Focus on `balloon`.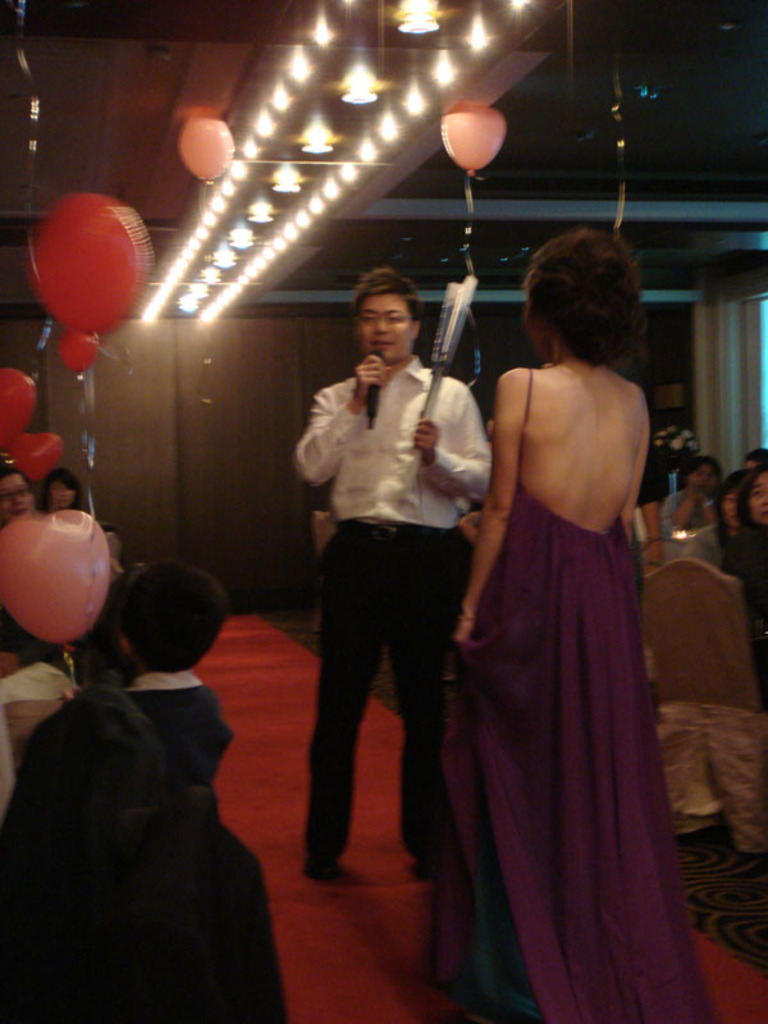
Focused at left=5, top=426, right=63, bottom=481.
